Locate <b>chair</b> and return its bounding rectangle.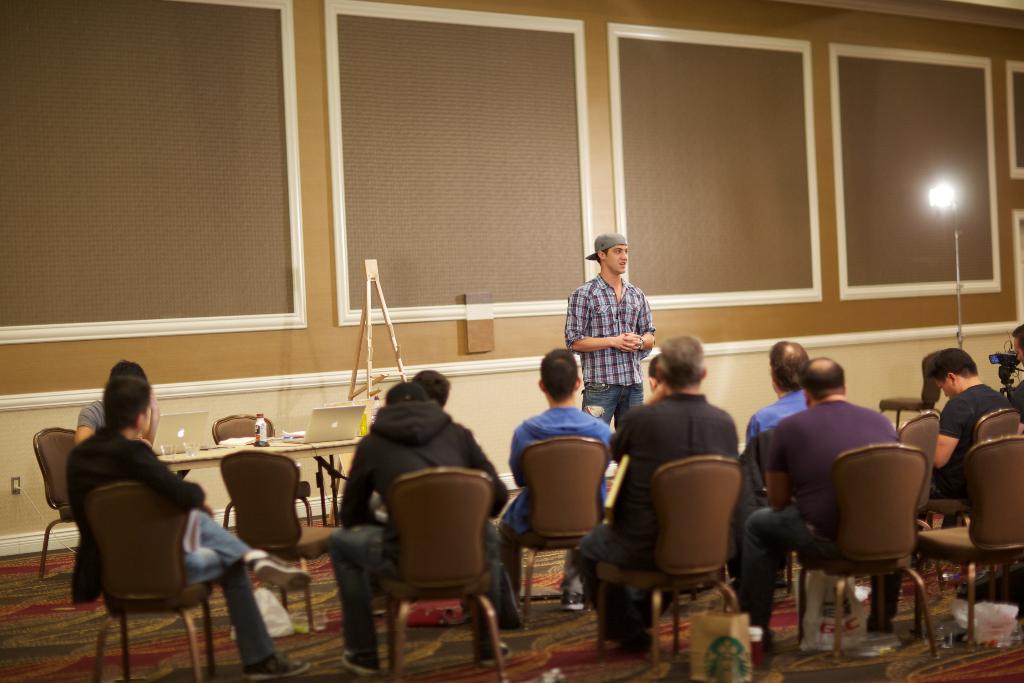
(left=82, top=475, right=220, bottom=679).
